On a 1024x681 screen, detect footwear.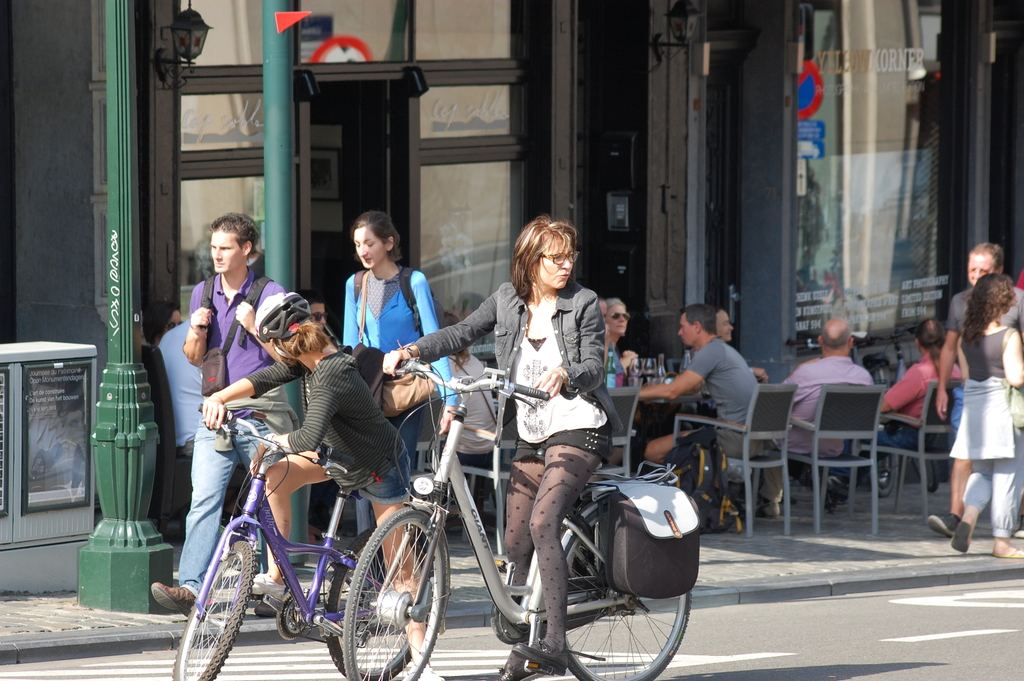
(948, 519, 971, 555).
